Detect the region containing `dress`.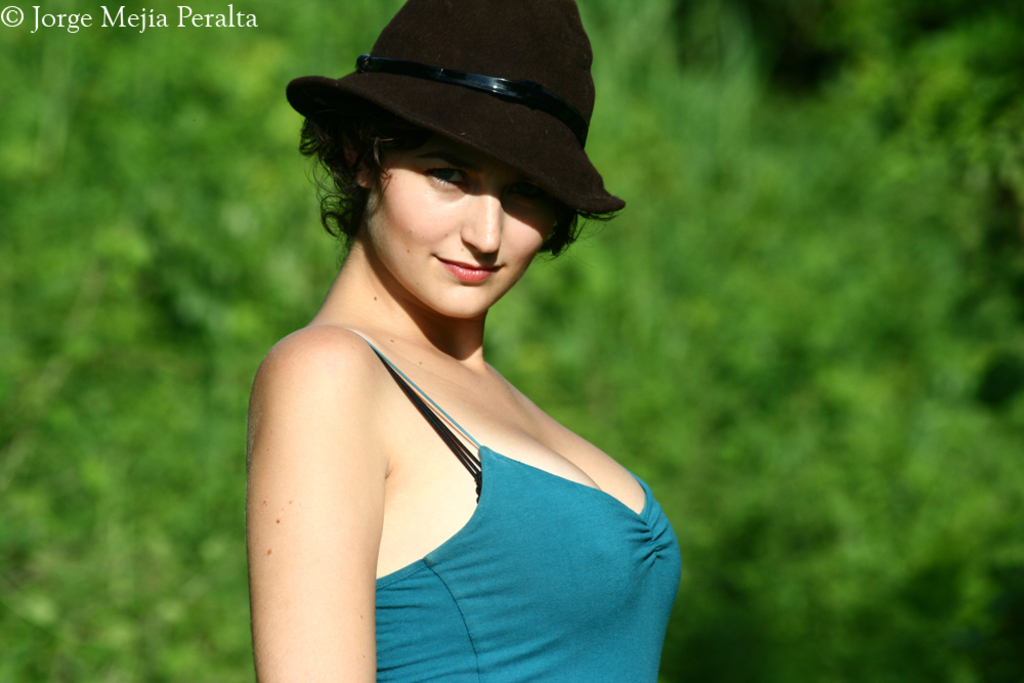
rect(296, 259, 663, 651).
